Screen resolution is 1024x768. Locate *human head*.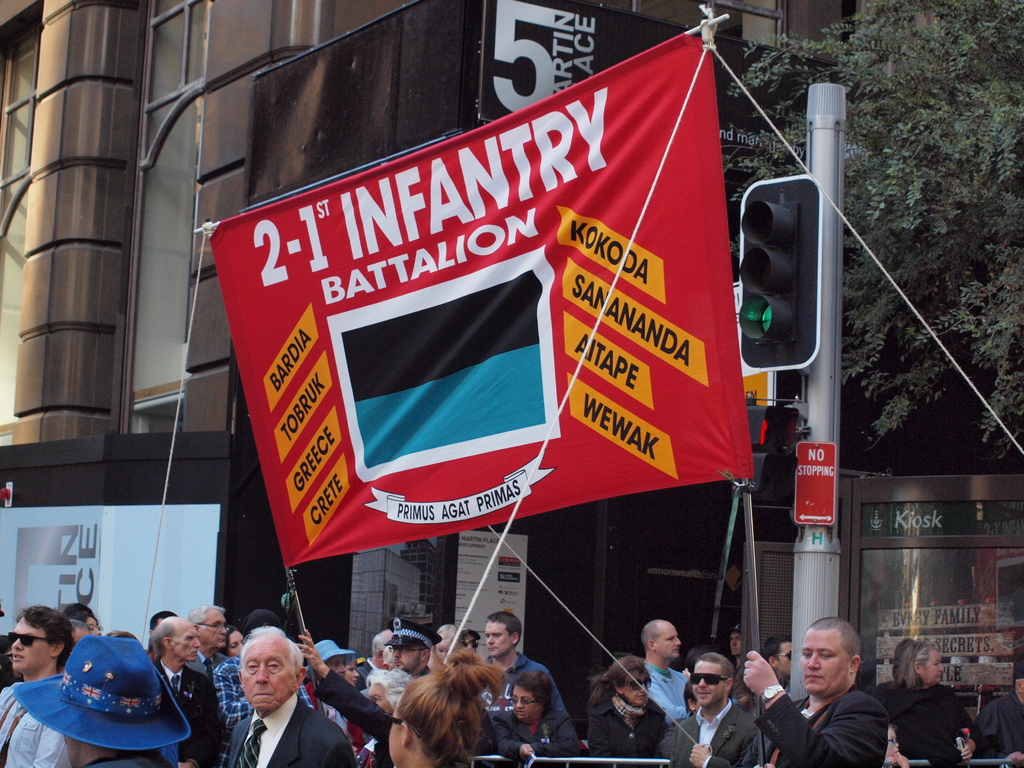
903, 643, 945, 684.
